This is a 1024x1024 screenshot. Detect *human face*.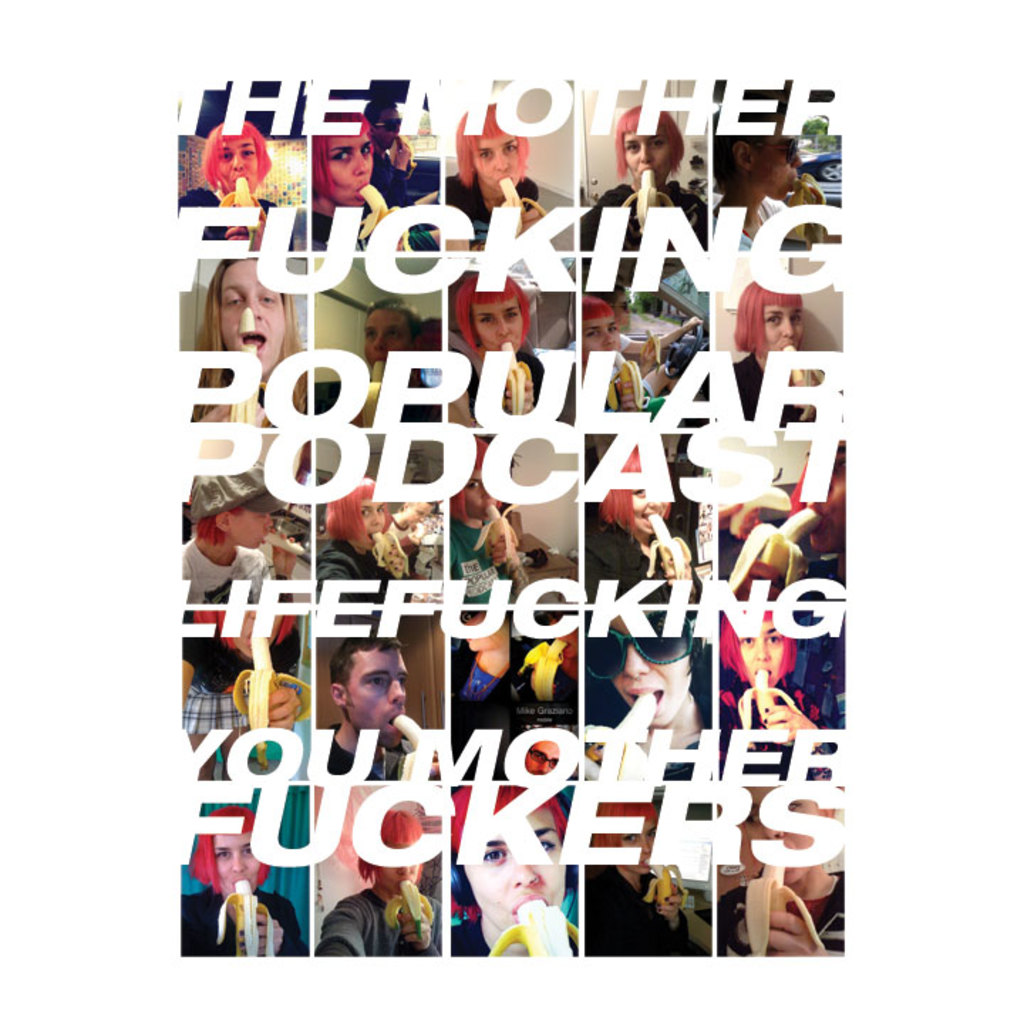
left=216, top=831, right=259, bottom=897.
